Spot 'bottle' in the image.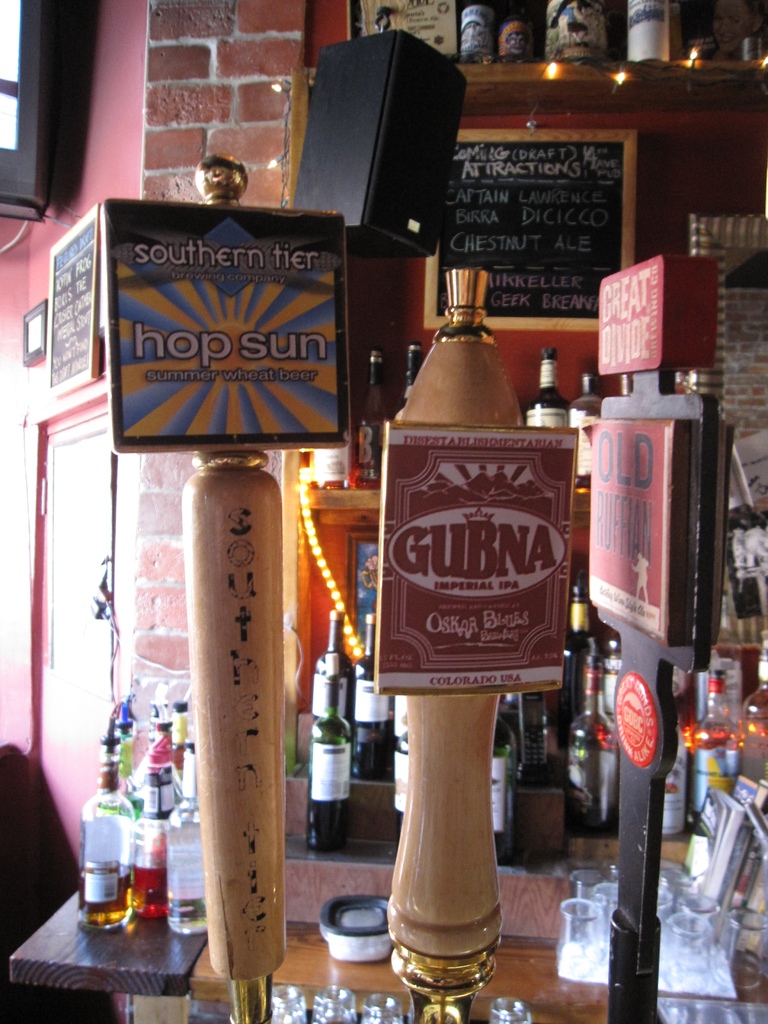
'bottle' found at pyautogui.locateOnScreen(152, 774, 218, 930).
